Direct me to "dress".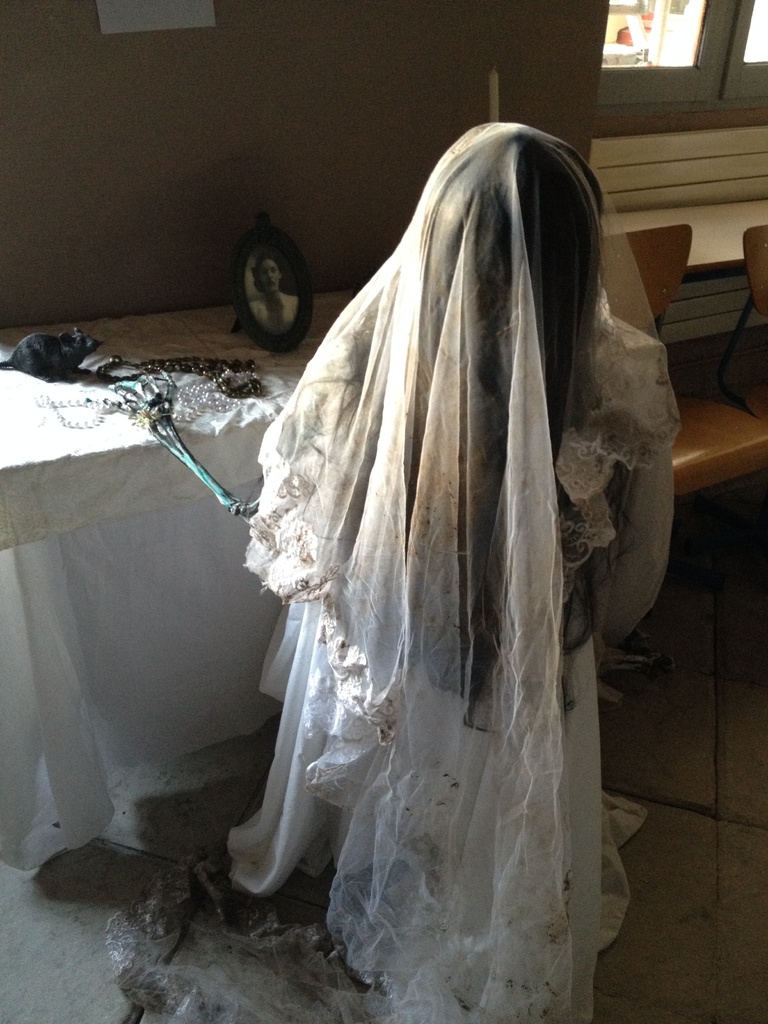
Direction: region(107, 373, 672, 1023).
